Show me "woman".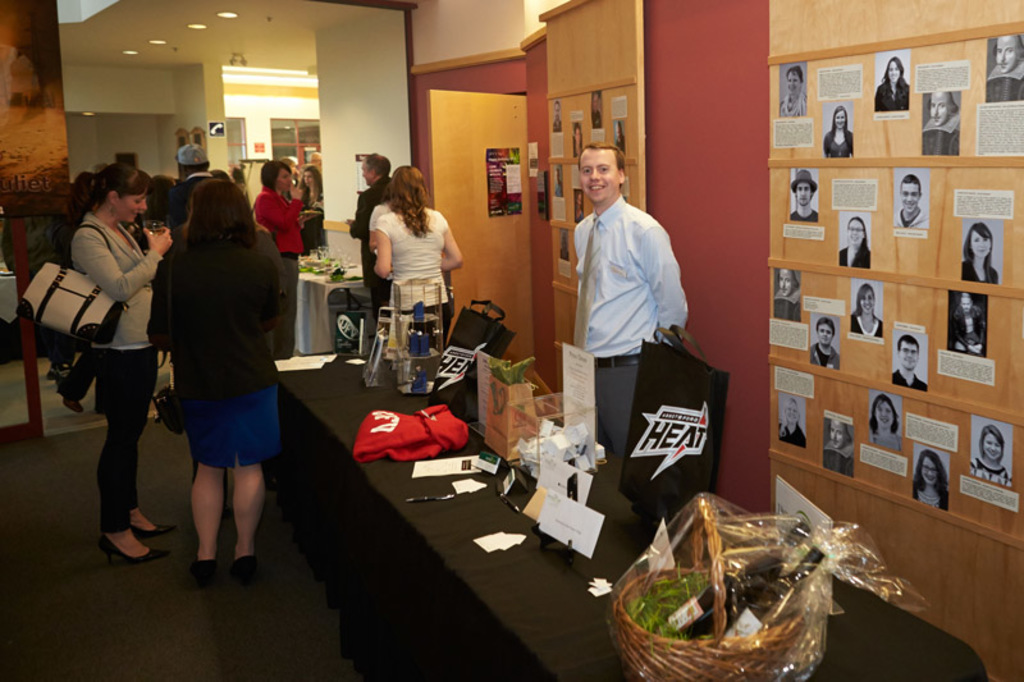
"woman" is here: pyautogui.locateOnScreen(369, 161, 467, 357).
